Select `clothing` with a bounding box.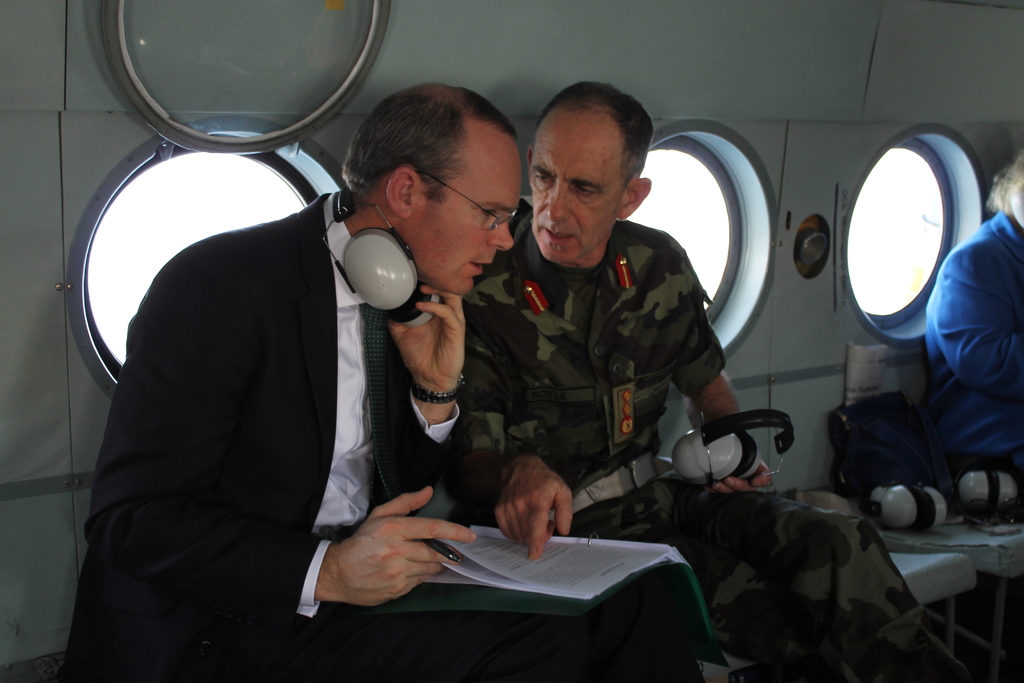
{"x1": 442, "y1": 222, "x2": 963, "y2": 682}.
